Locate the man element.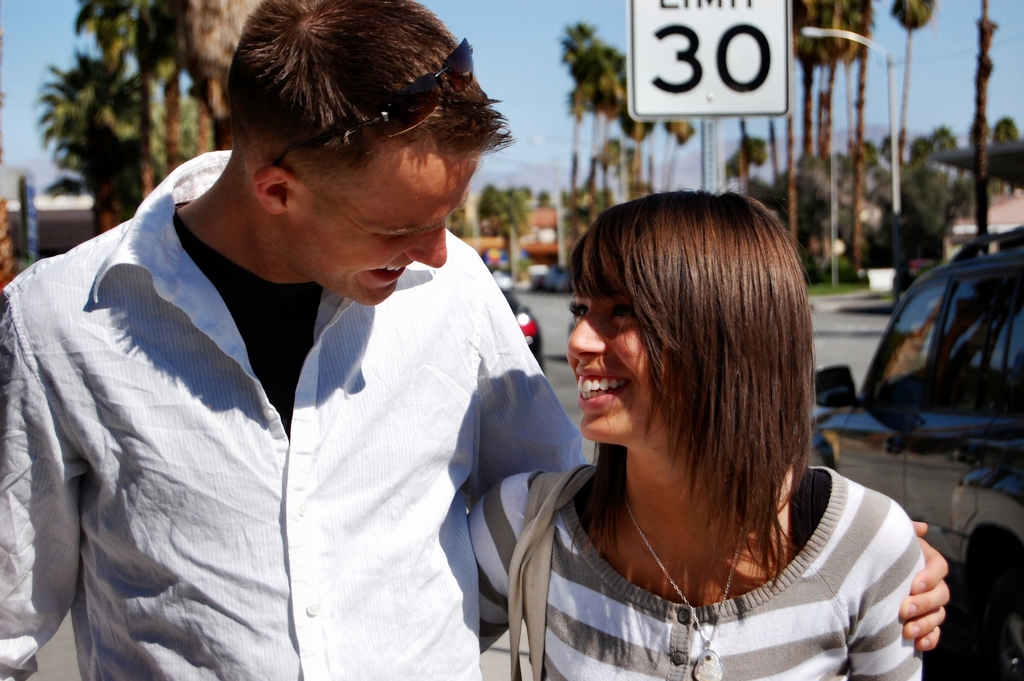
Element bbox: 0 0 954 680.
